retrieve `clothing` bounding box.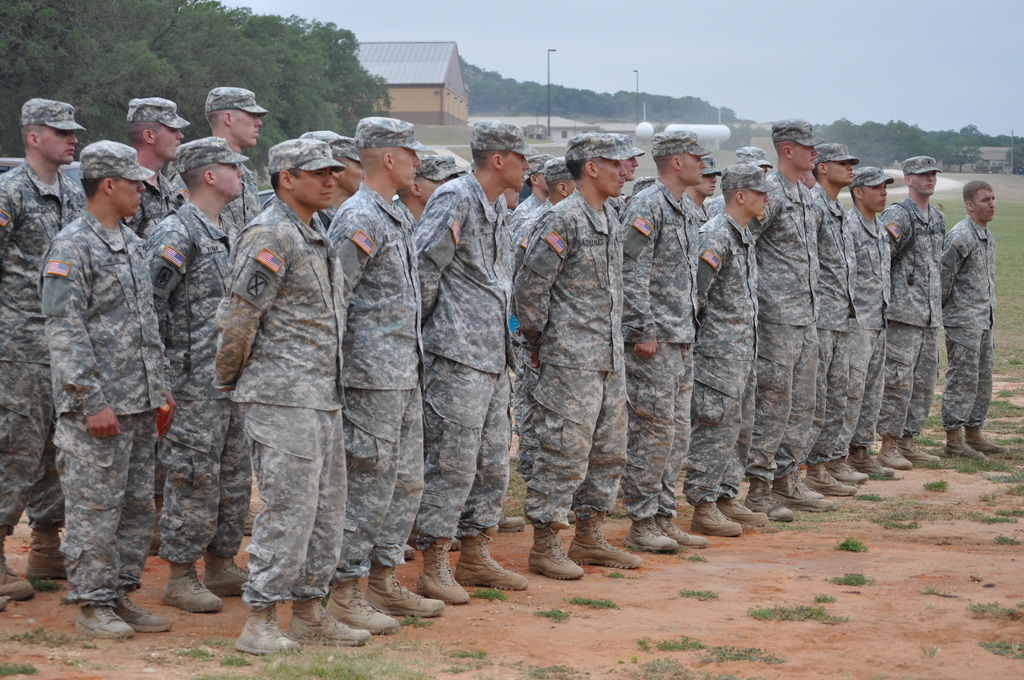
Bounding box: 847,203,892,457.
